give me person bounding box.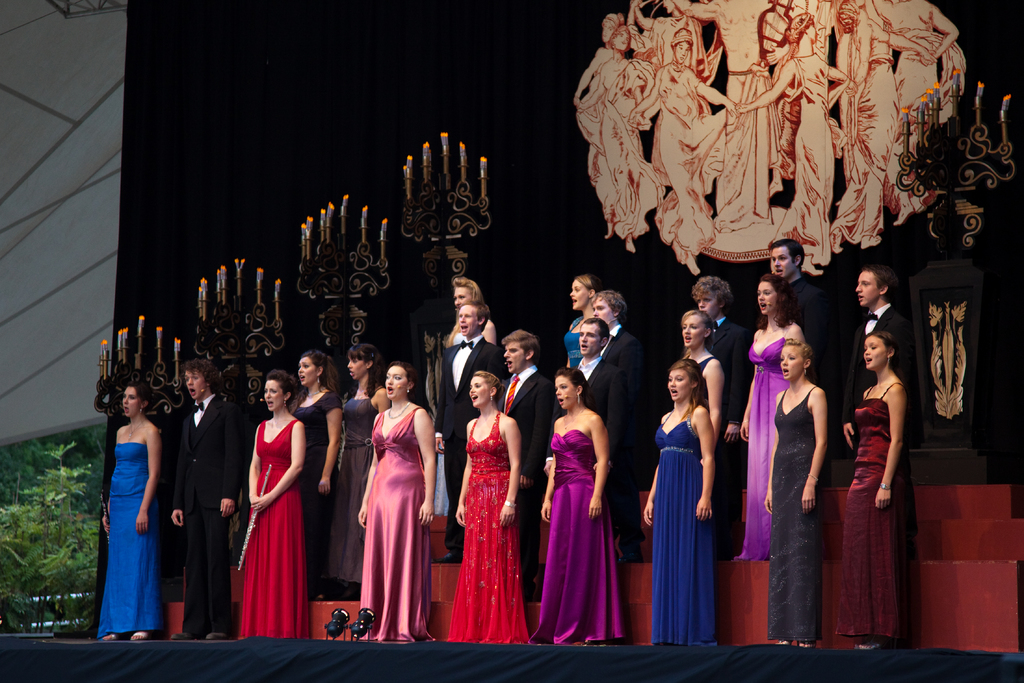
293 349 340 600.
